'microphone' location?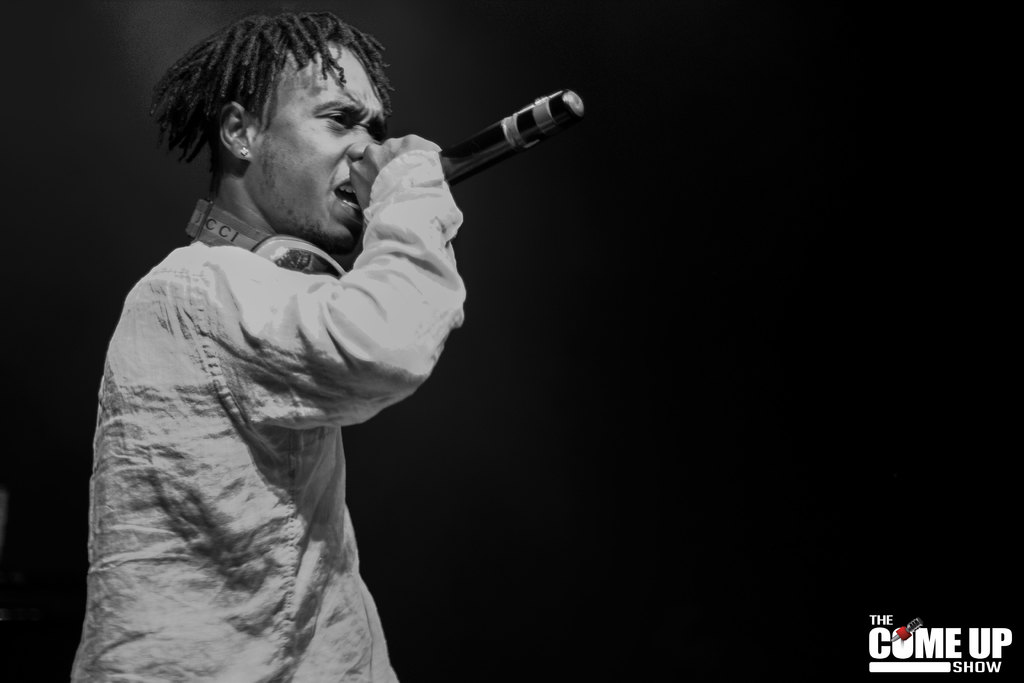
pyautogui.locateOnScreen(440, 84, 595, 184)
